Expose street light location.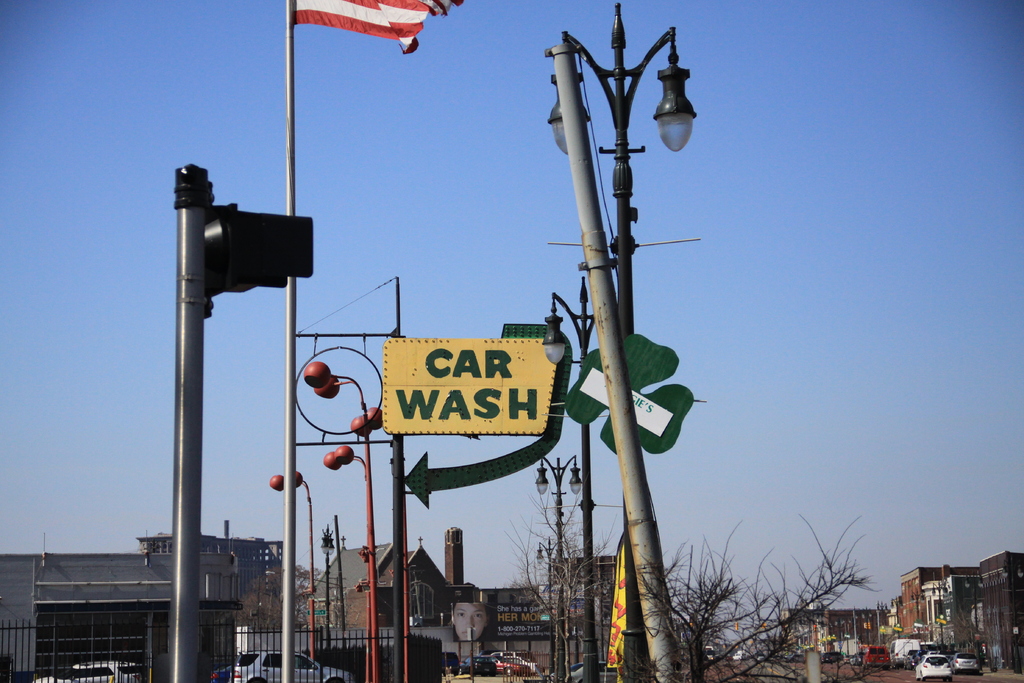
Exposed at bbox=(891, 594, 901, 637).
